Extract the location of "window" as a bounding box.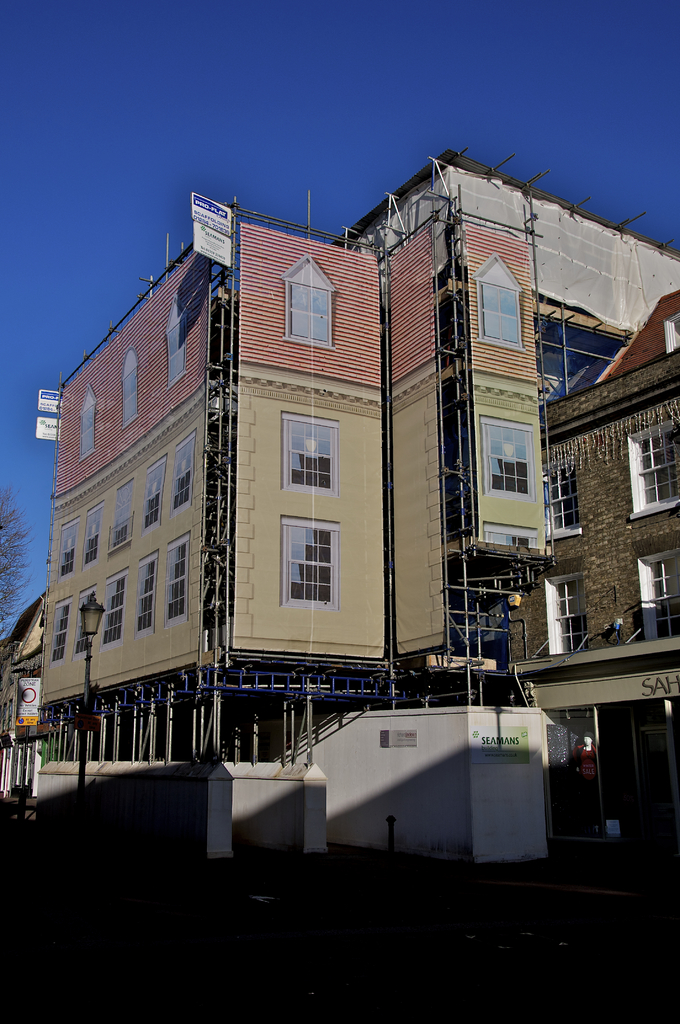
box(632, 415, 679, 518).
